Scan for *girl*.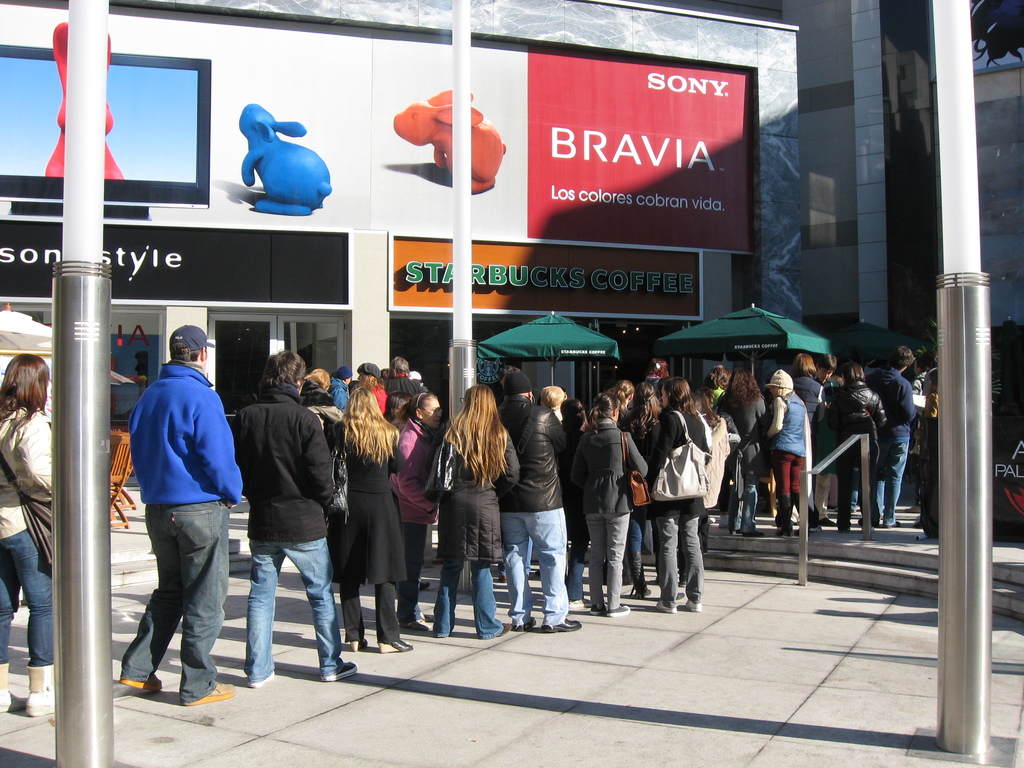
Scan result: (left=0, top=352, right=54, bottom=722).
